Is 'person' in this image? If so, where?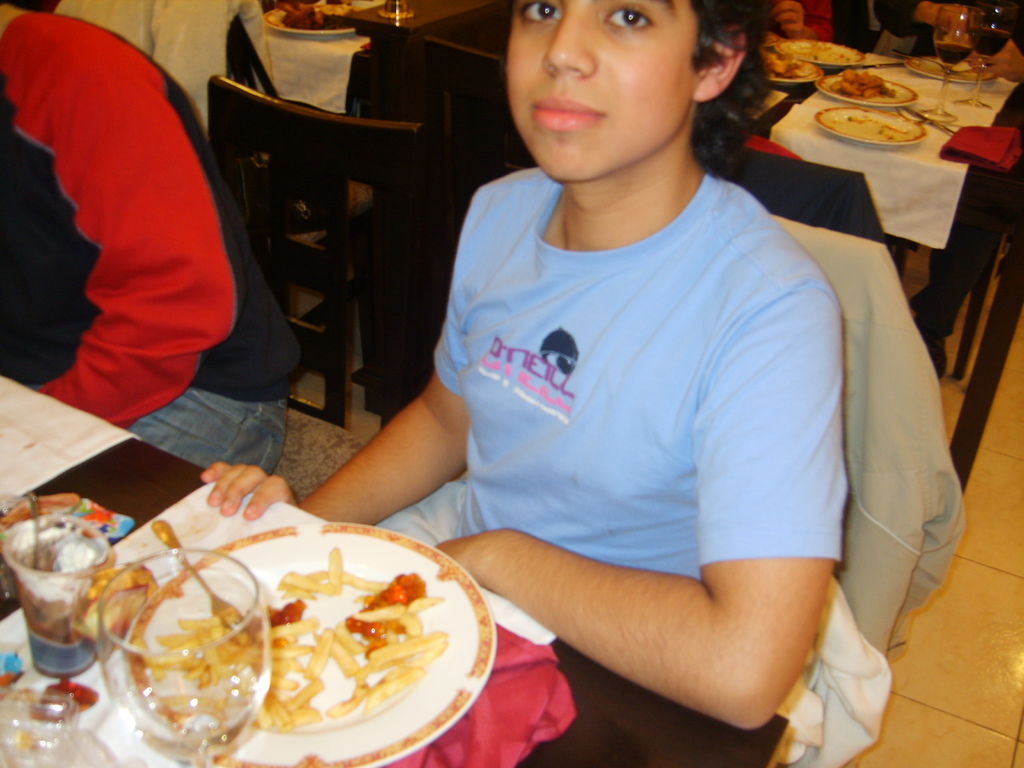
Yes, at box(1, 0, 300, 502).
